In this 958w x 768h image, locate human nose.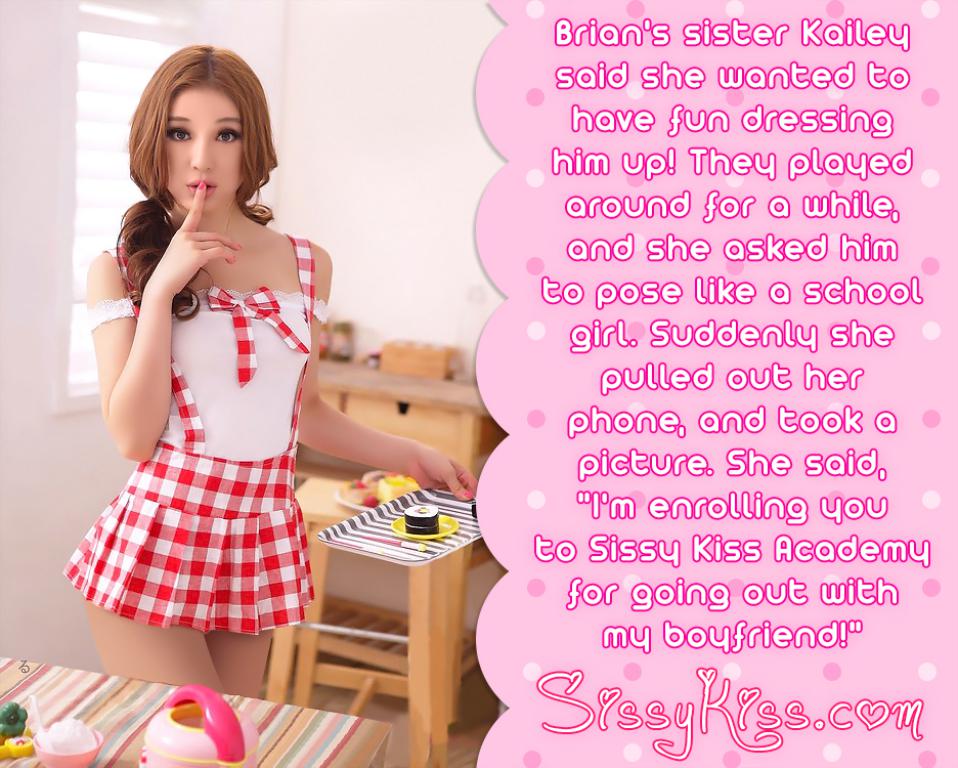
Bounding box: pyautogui.locateOnScreen(187, 132, 216, 171).
